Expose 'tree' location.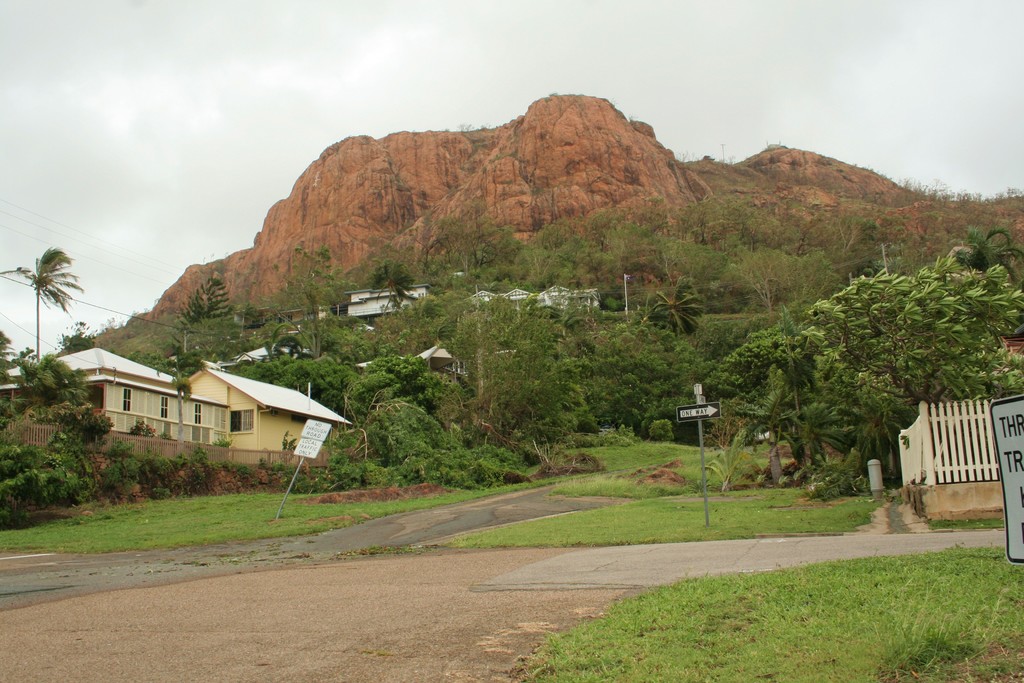
Exposed at box(143, 343, 204, 457).
